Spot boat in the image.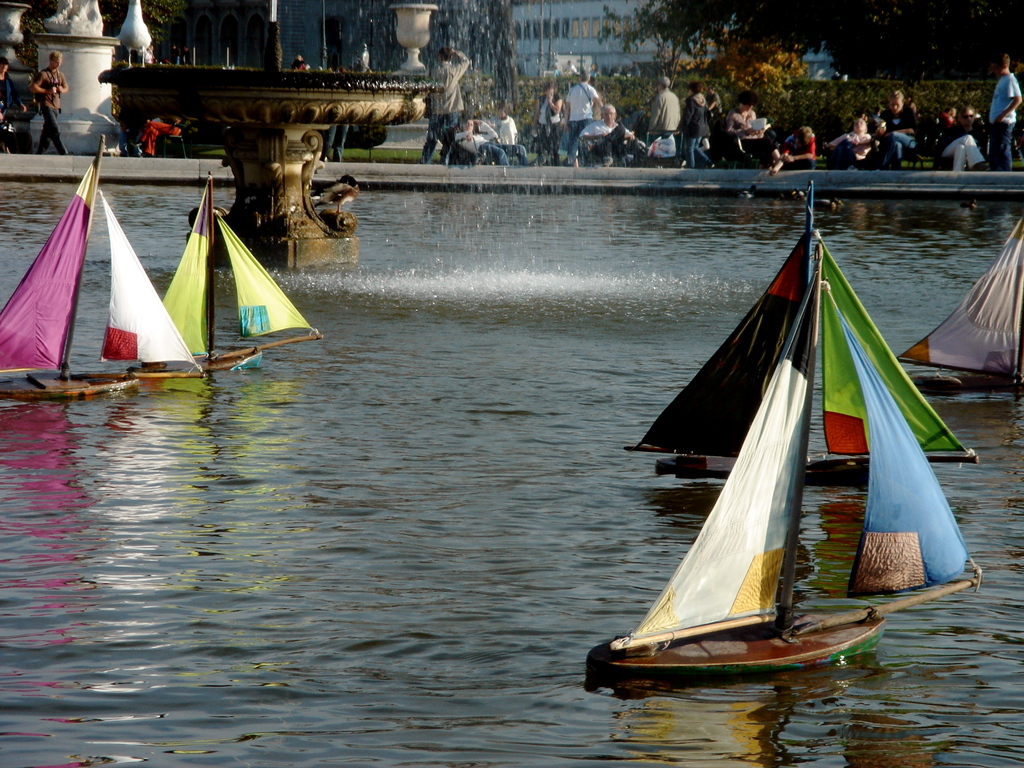
boat found at bbox(620, 184, 984, 479).
